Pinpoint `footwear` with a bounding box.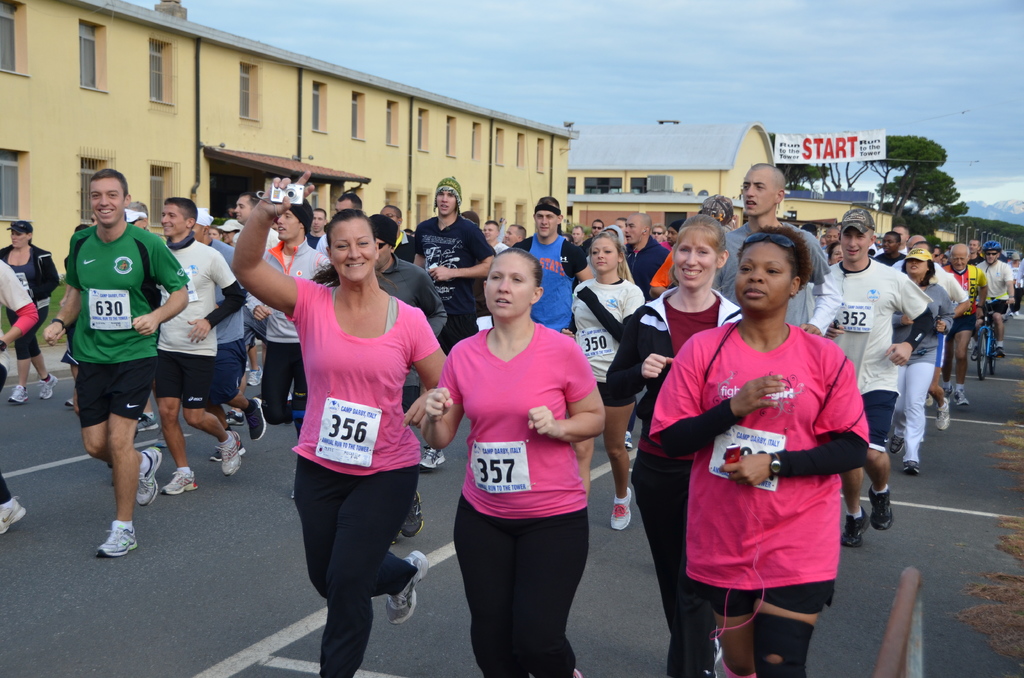
(left=625, top=431, right=633, bottom=453).
